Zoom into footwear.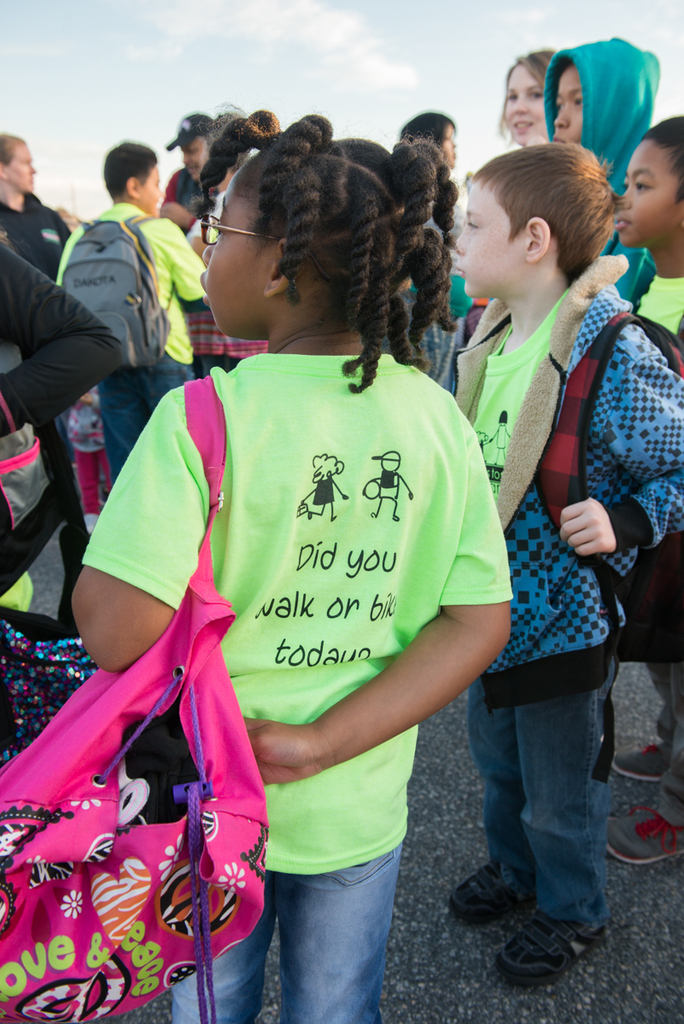
Zoom target: [left=615, top=729, right=668, bottom=780].
